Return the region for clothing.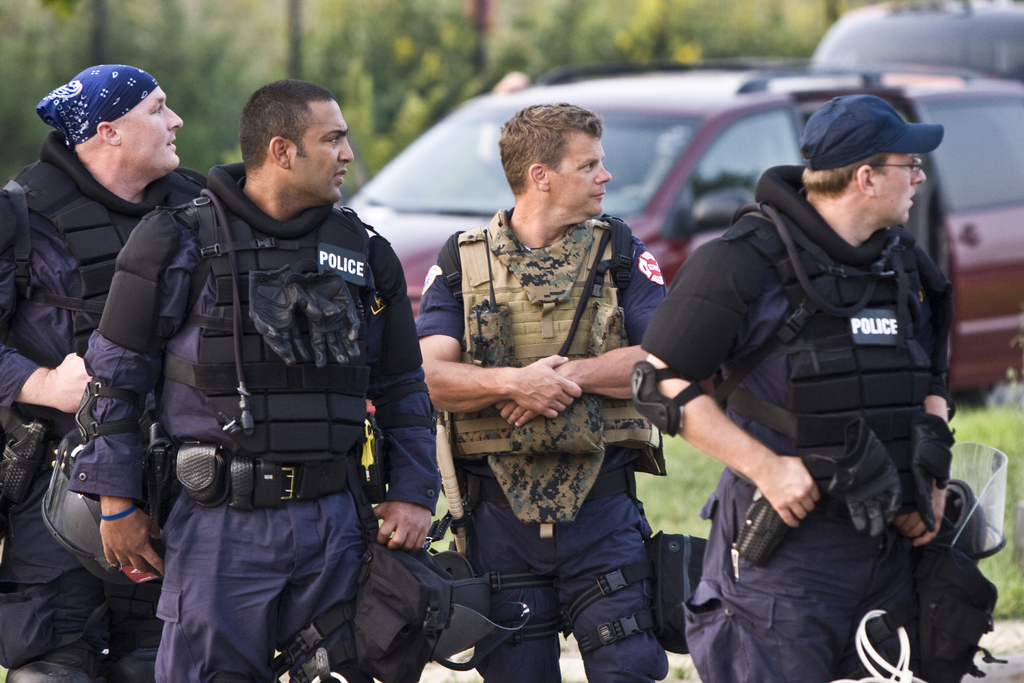
box=[70, 167, 440, 682].
